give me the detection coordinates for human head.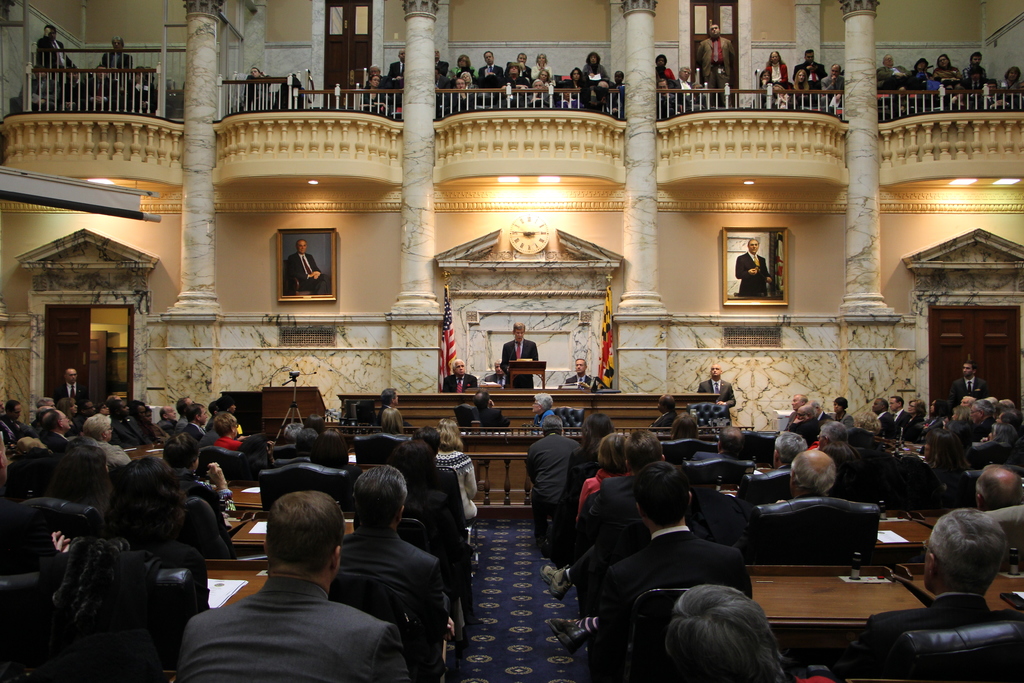
x1=452 y1=358 x2=467 y2=377.
